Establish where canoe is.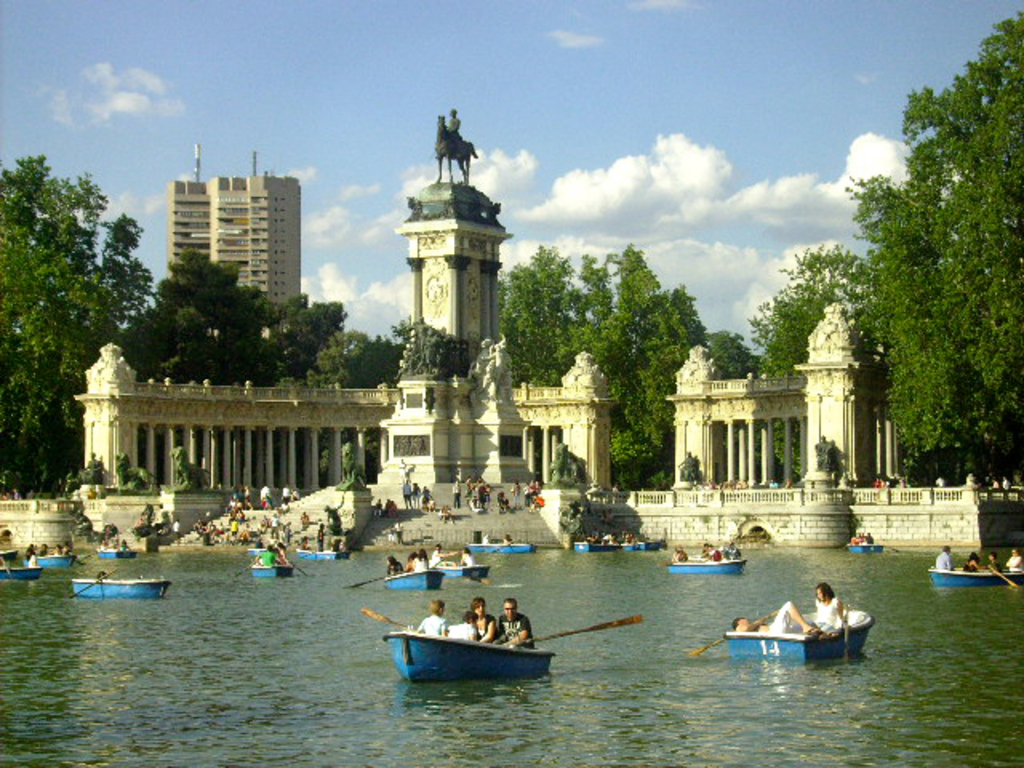
Established at <region>574, 541, 600, 554</region>.
